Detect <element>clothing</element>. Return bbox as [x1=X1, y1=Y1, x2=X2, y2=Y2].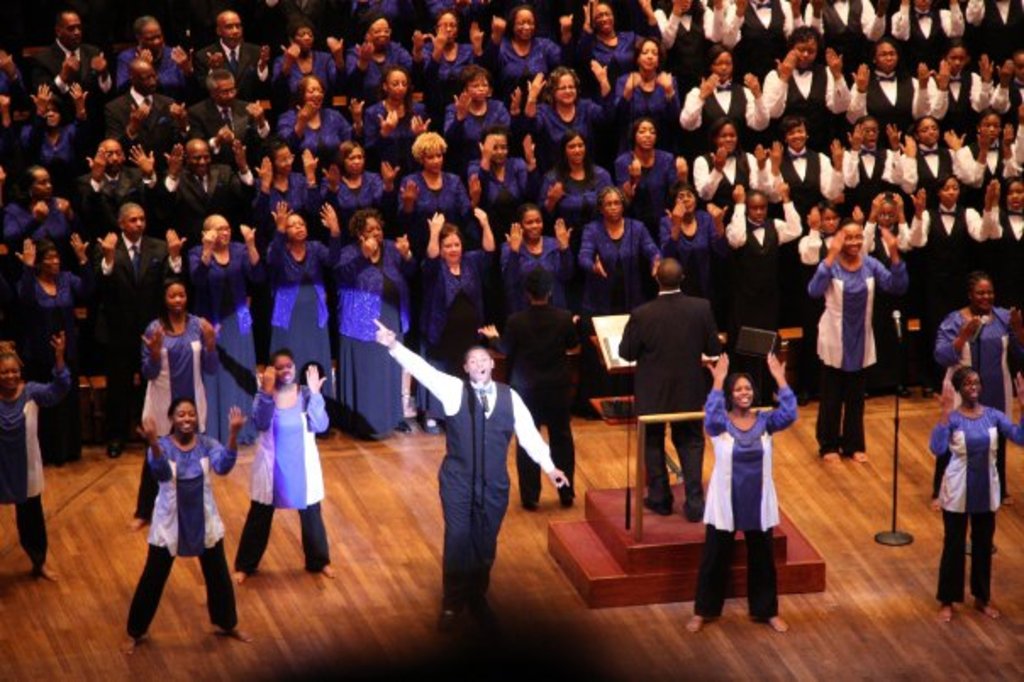
[x1=688, y1=382, x2=799, y2=618].
